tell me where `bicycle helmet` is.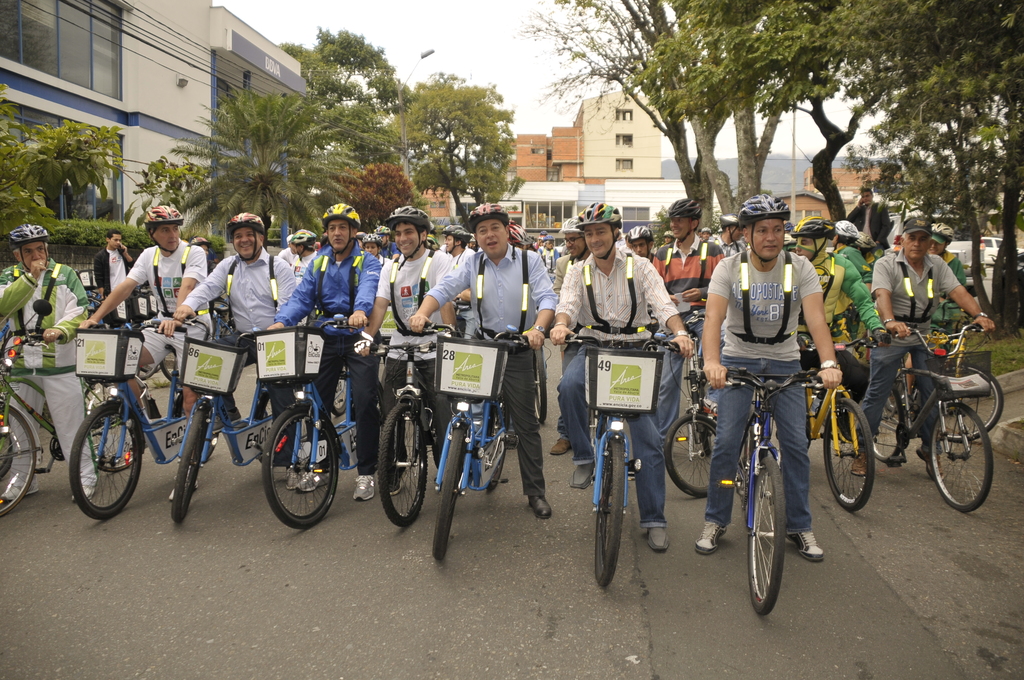
`bicycle helmet` is at [x1=467, y1=201, x2=508, y2=227].
